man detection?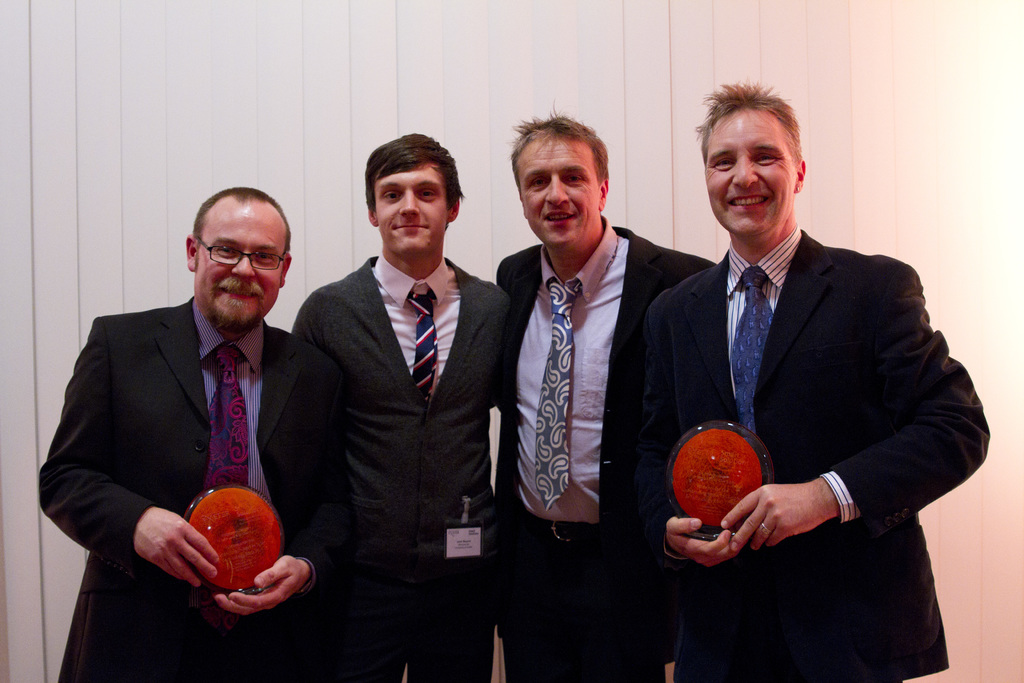
bbox=(639, 80, 990, 682)
